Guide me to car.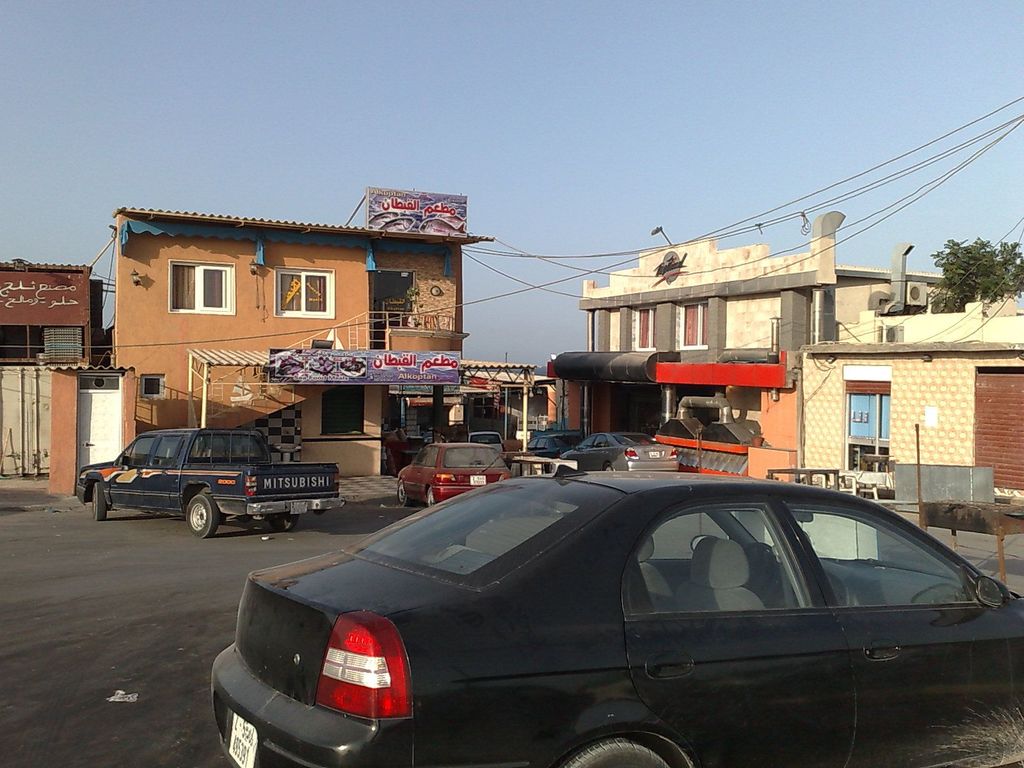
Guidance: (left=558, top=431, right=678, bottom=474).
